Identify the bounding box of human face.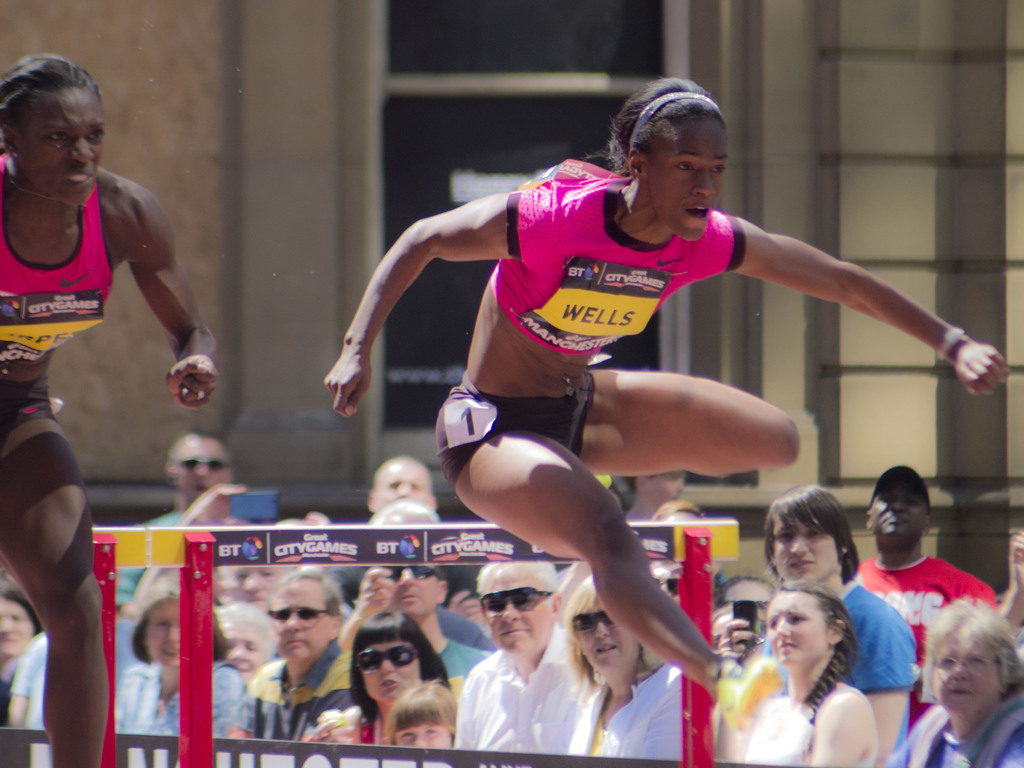
region(16, 90, 109, 207).
